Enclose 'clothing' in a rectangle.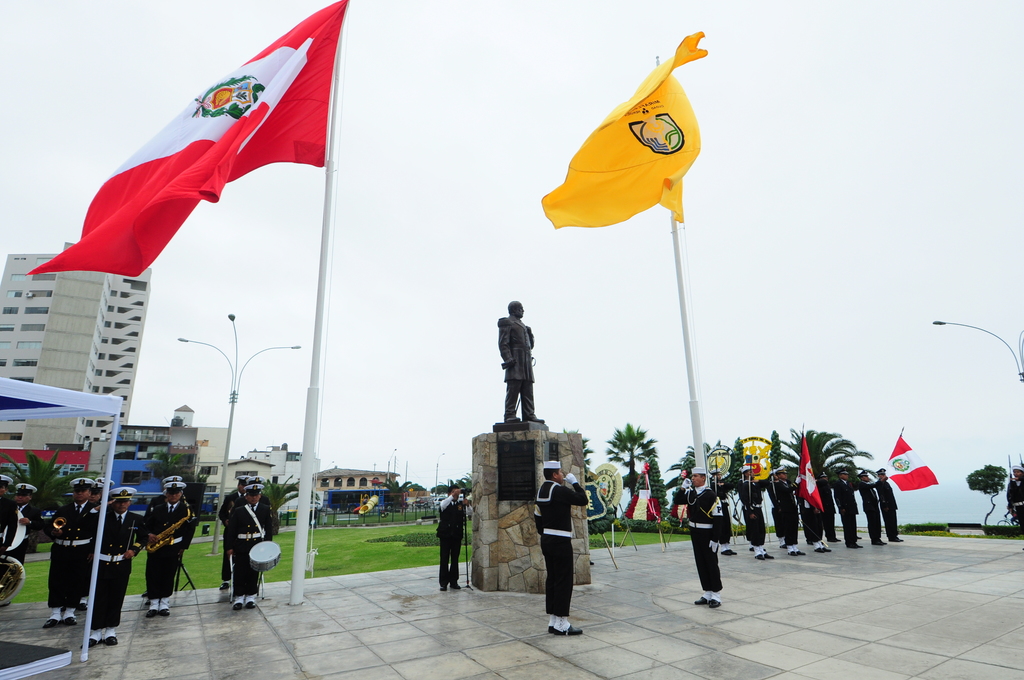
bbox=(45, 499, 99, 610).
